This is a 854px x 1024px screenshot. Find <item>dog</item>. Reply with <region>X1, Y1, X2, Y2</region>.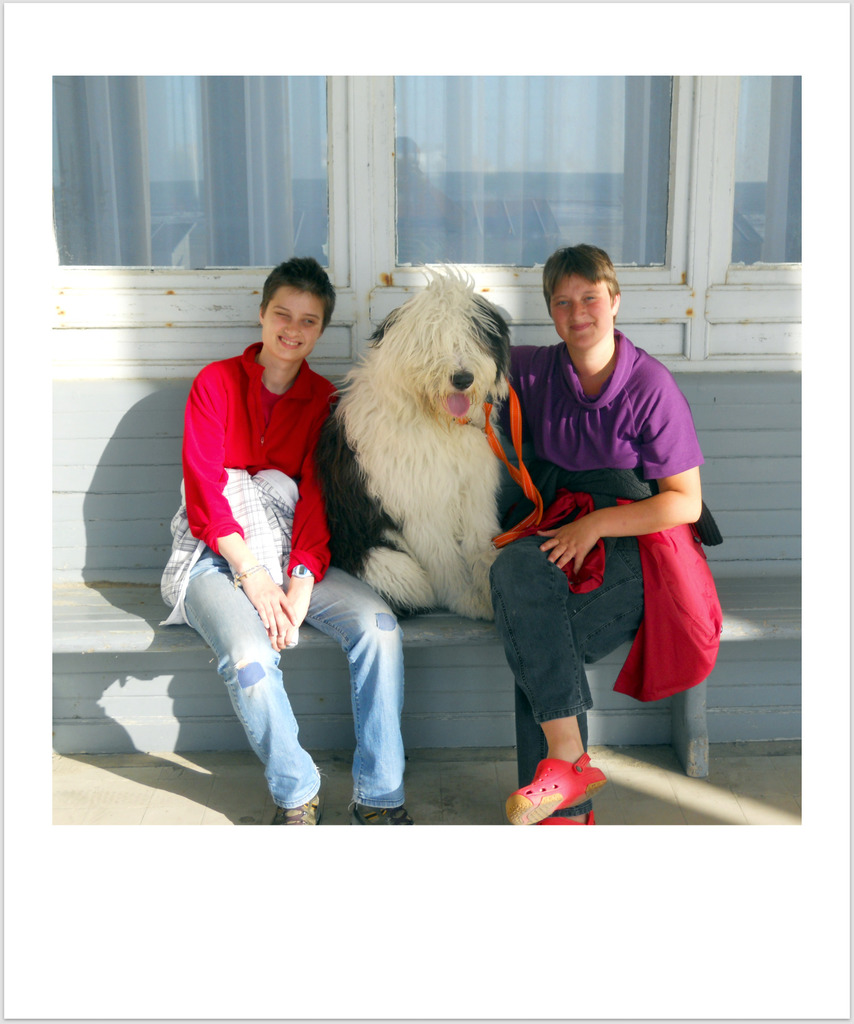
<region>310, 267, 512, 622</region>.
